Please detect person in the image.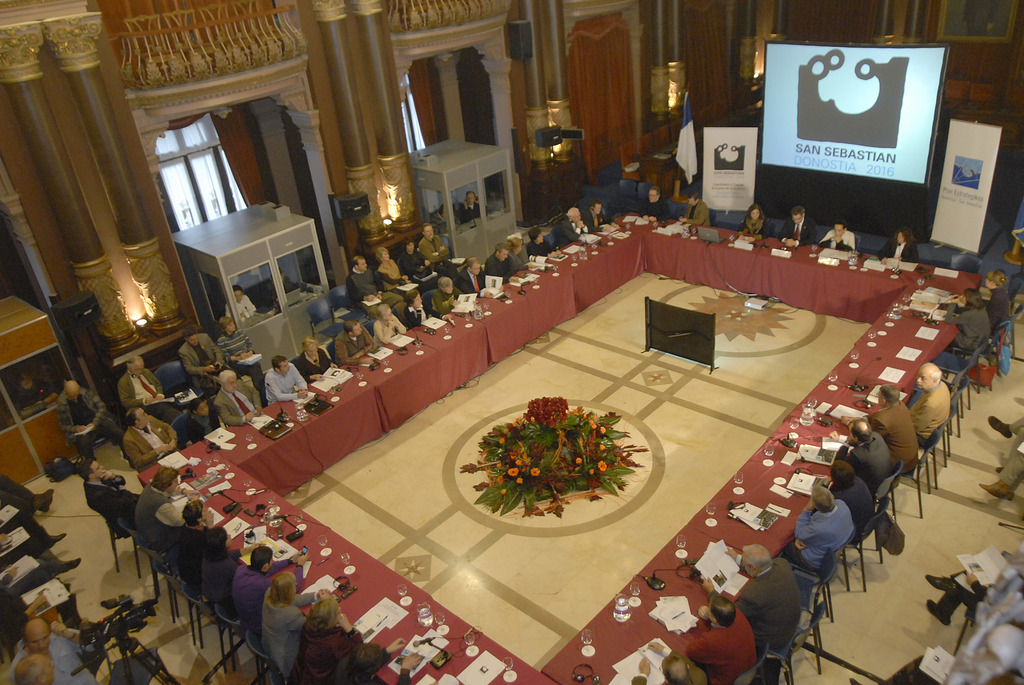
(left=460, top=195, right=484, bottom=220).
